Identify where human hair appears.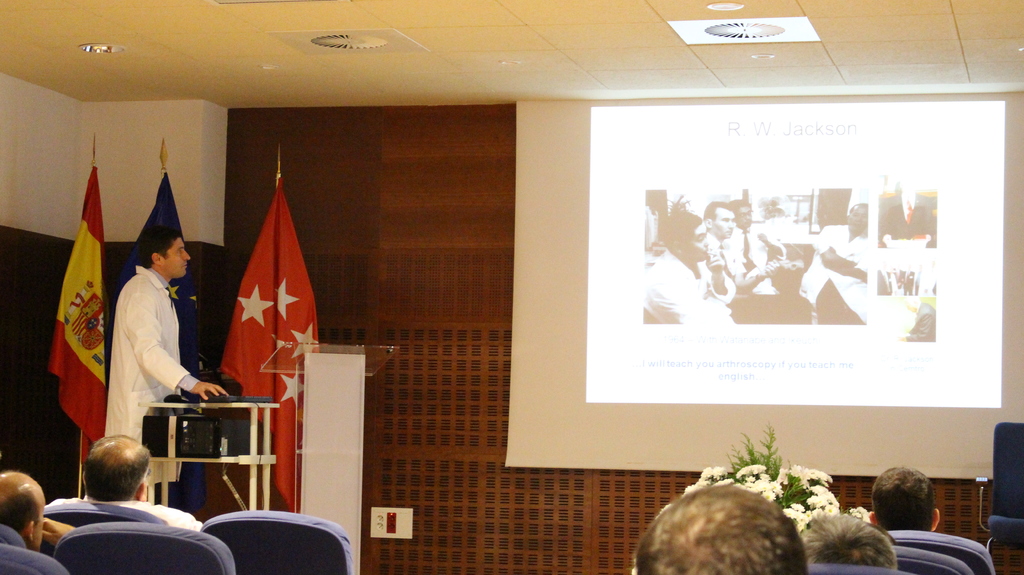
Appears at rect(797, 513, 899, 567).
